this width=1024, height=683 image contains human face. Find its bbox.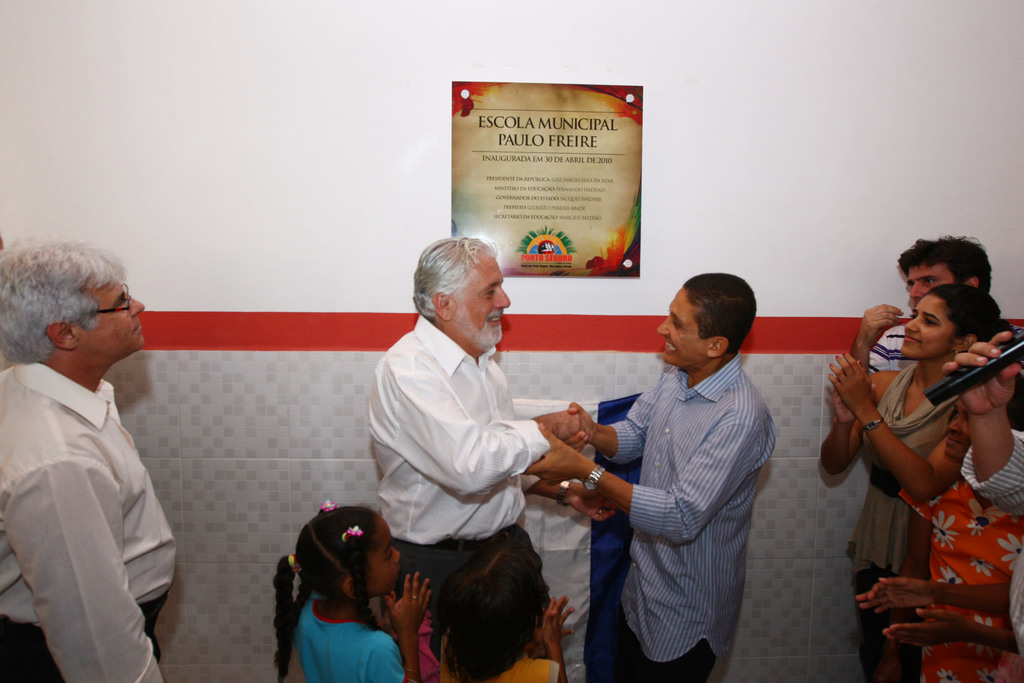
(357, 519, 401, 593).
